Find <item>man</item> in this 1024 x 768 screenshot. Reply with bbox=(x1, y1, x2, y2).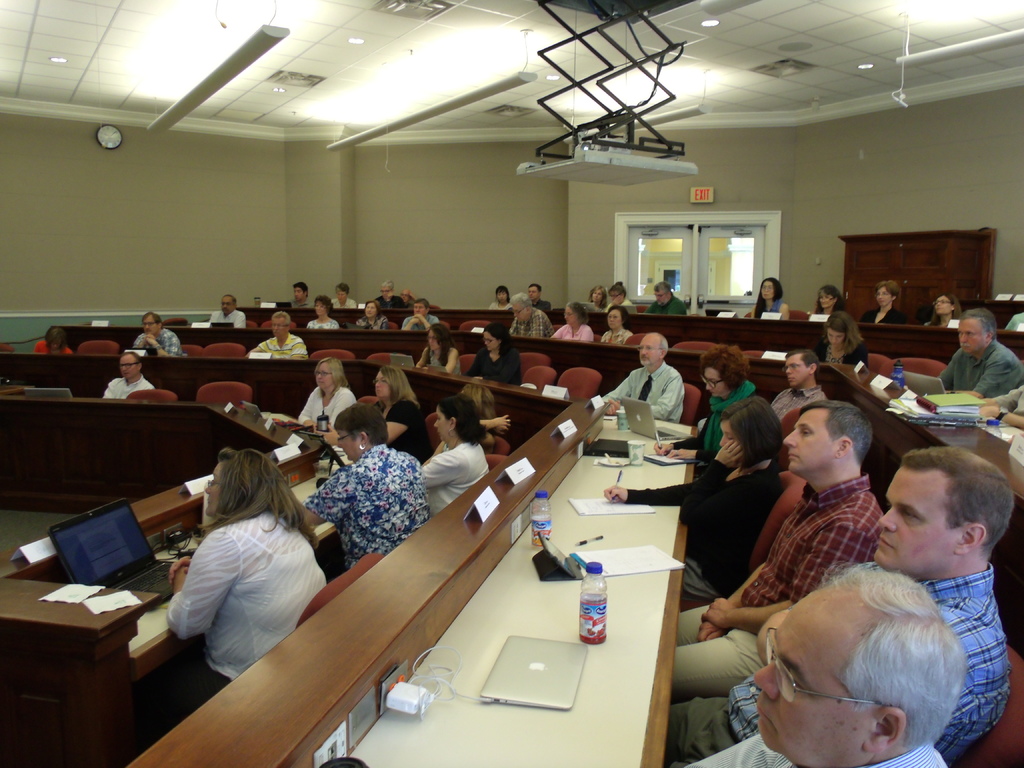
bbox=(669, 401, 877, 693).
